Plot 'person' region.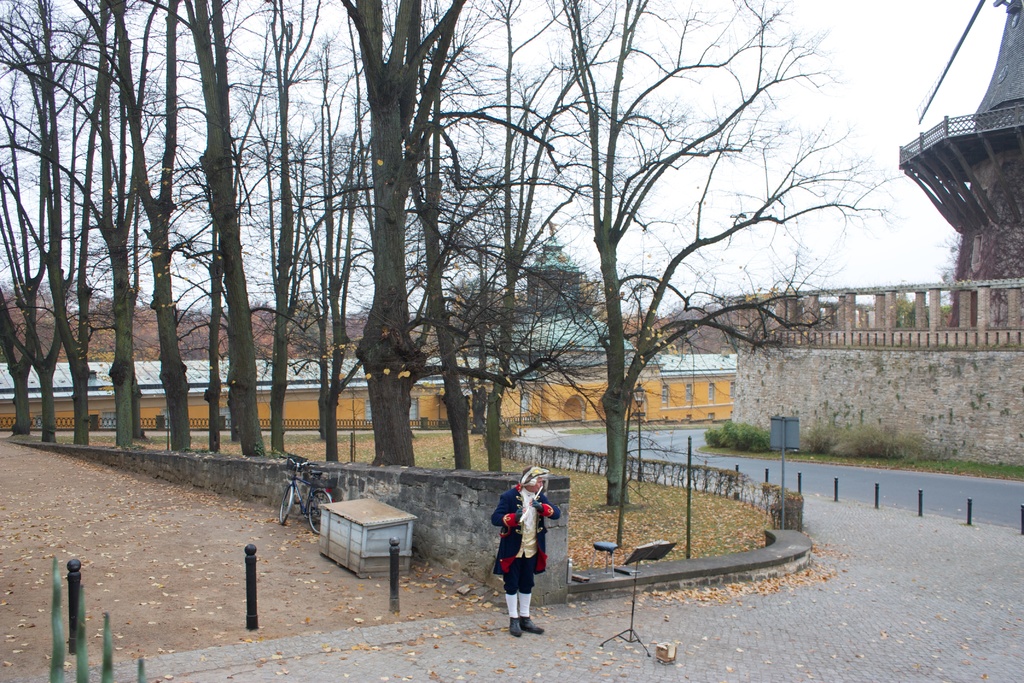
Plotted at 497,469,575,634.
